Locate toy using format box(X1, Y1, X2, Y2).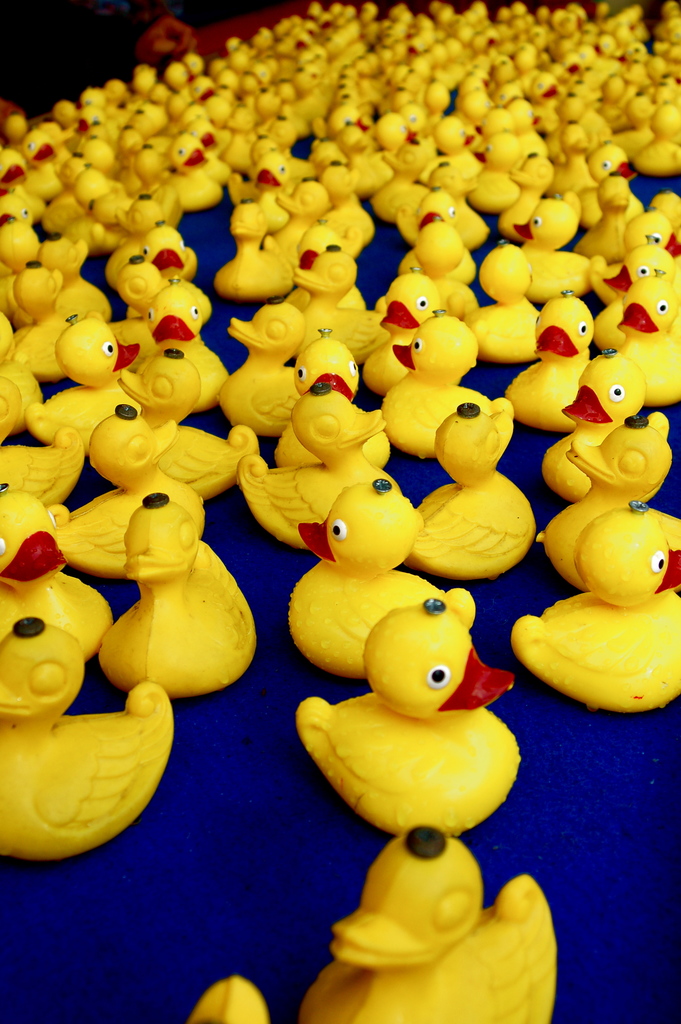
box(0, 371, 86, 504).
